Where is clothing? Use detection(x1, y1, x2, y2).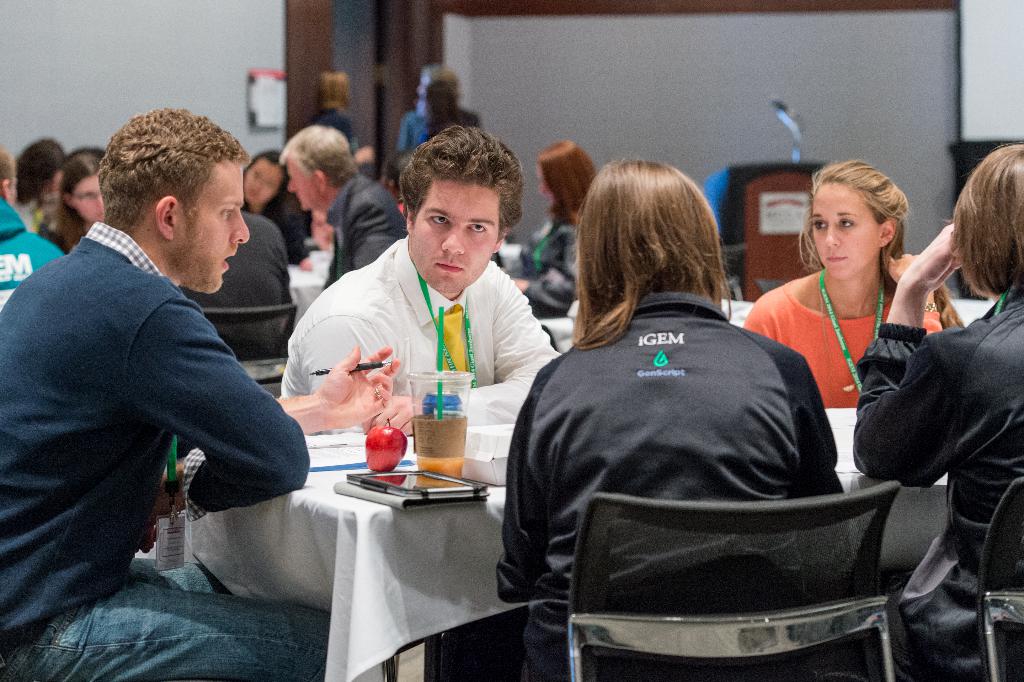
detection(0, 200, 65, 309).
